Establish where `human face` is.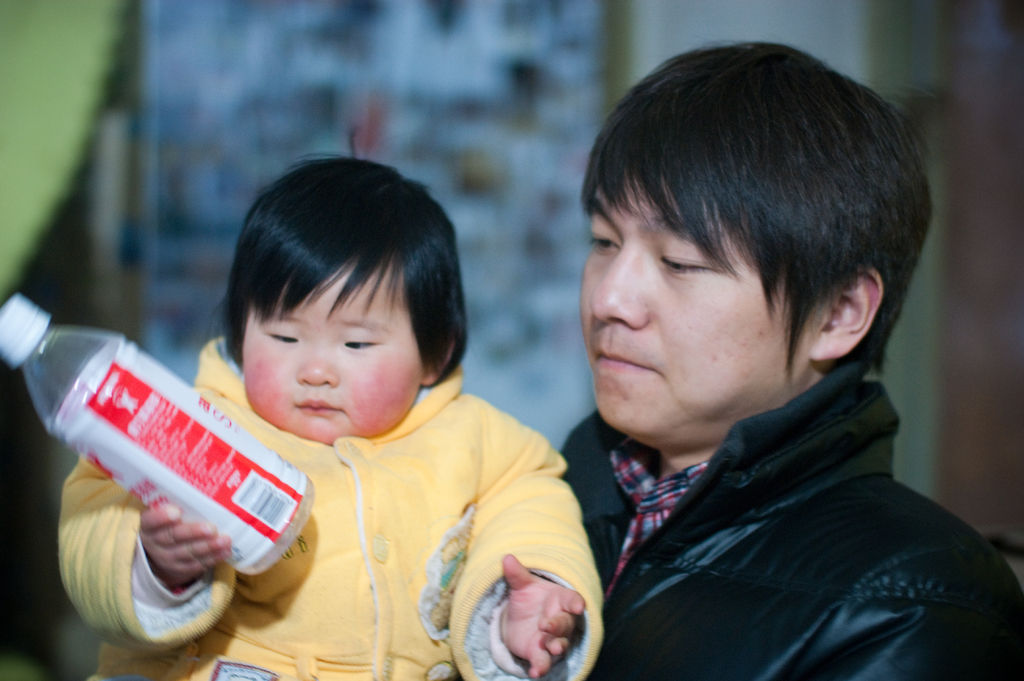
Established at <region>228, 248, 435, 445</region>.
